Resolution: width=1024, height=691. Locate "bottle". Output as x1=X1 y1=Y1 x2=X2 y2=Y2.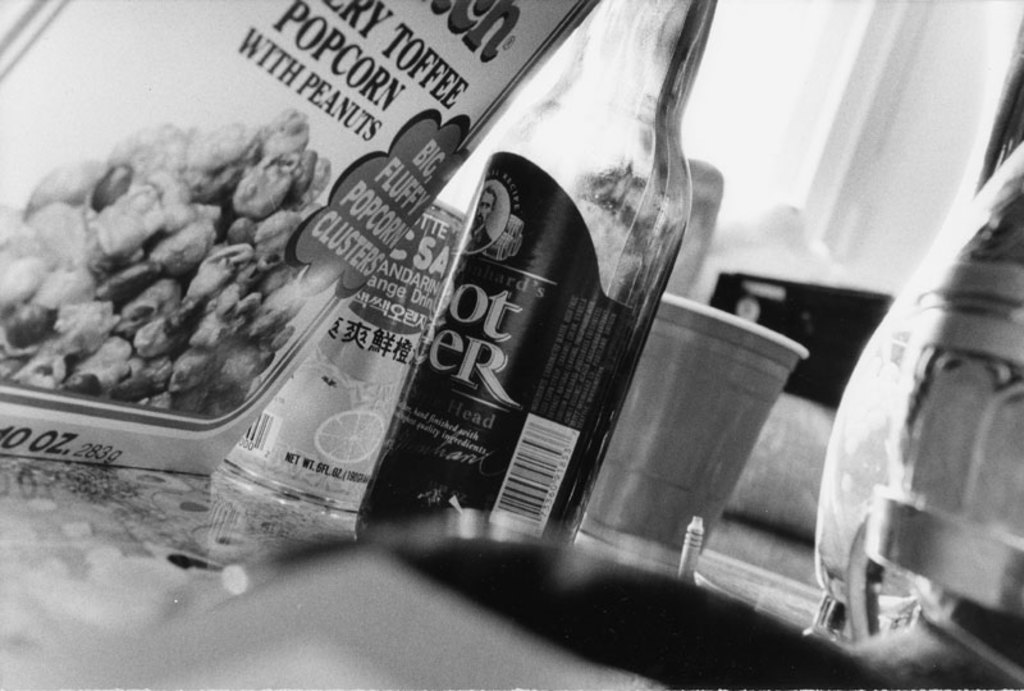
x1=351 y1=0 x2=719 y2=545.
